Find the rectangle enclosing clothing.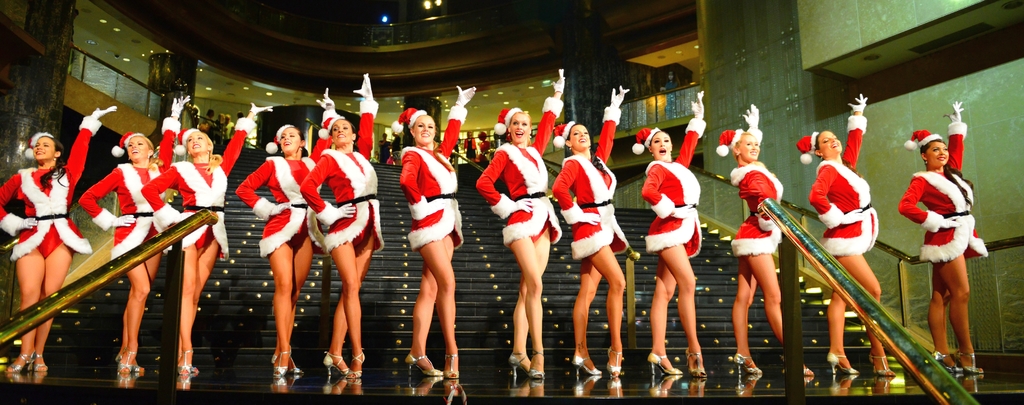
rect(899, 115, 993, 264).
